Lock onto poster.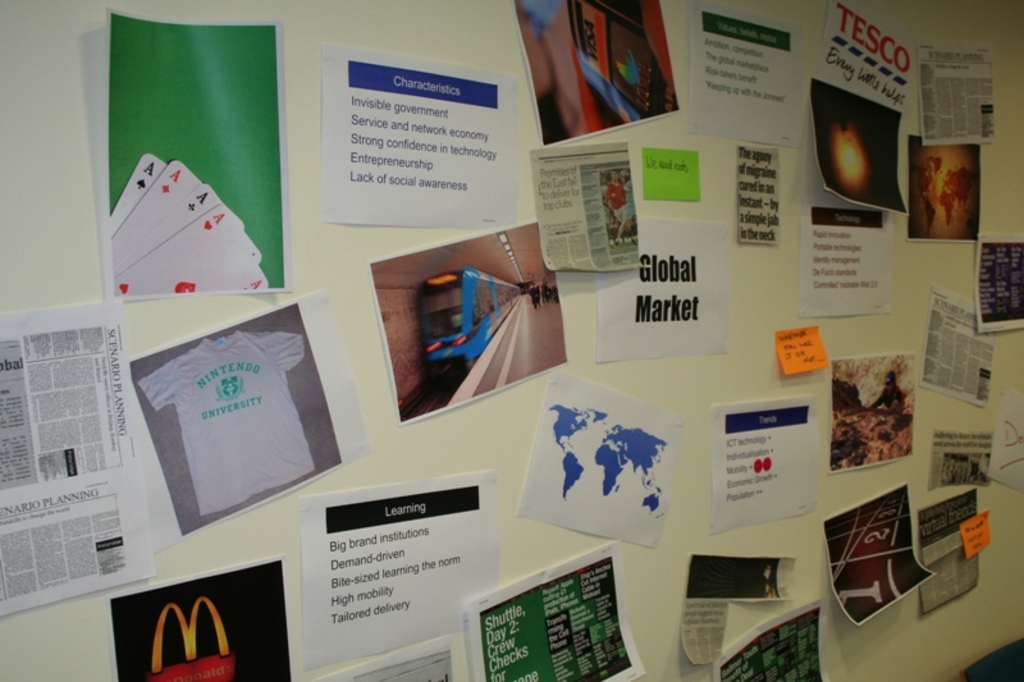
Locked: bbox=[110, 5, 292, 294].
